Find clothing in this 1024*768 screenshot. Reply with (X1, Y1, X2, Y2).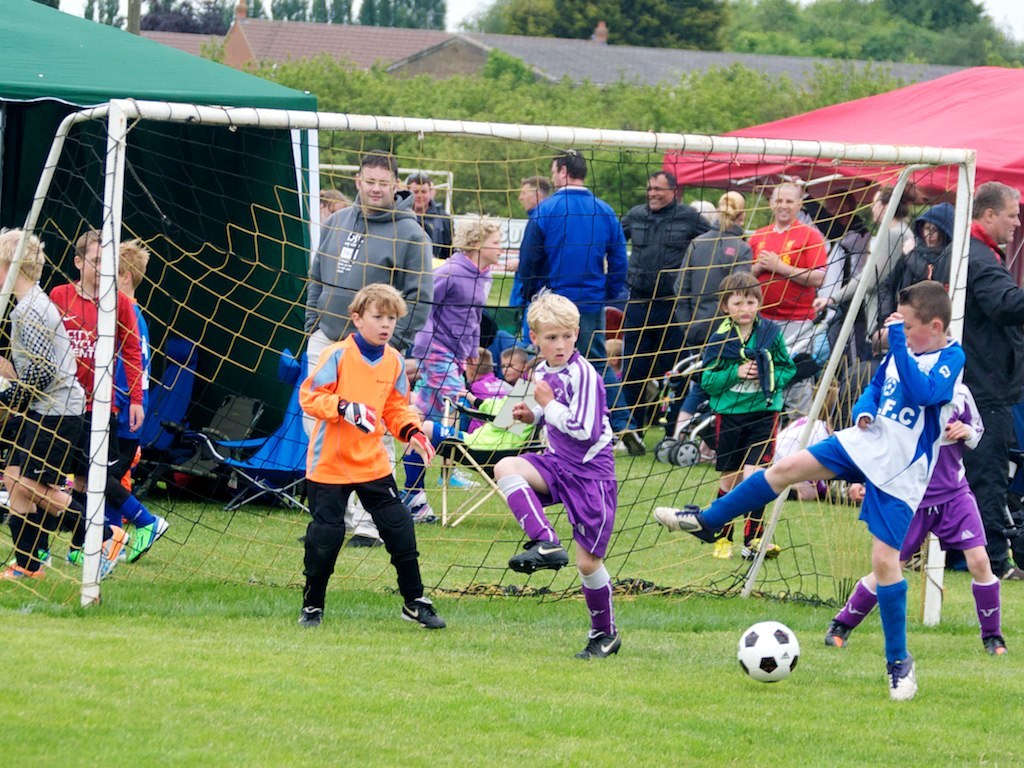
(901, 383, 983, 560).
